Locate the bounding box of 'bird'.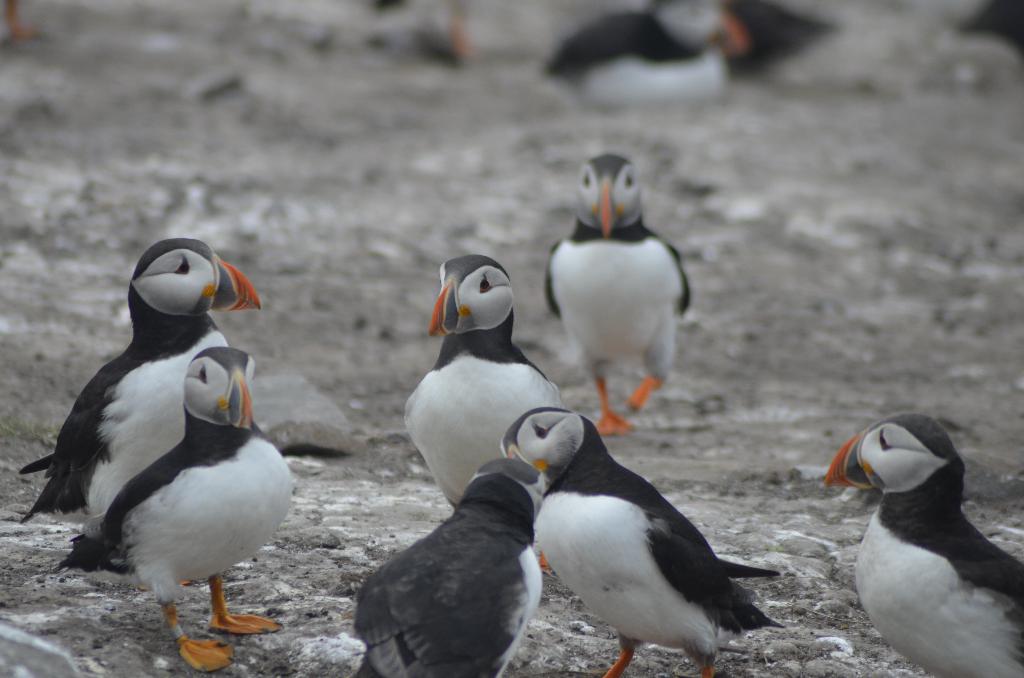
Bounding box: l=952, t=0, r=1023, b=65.
